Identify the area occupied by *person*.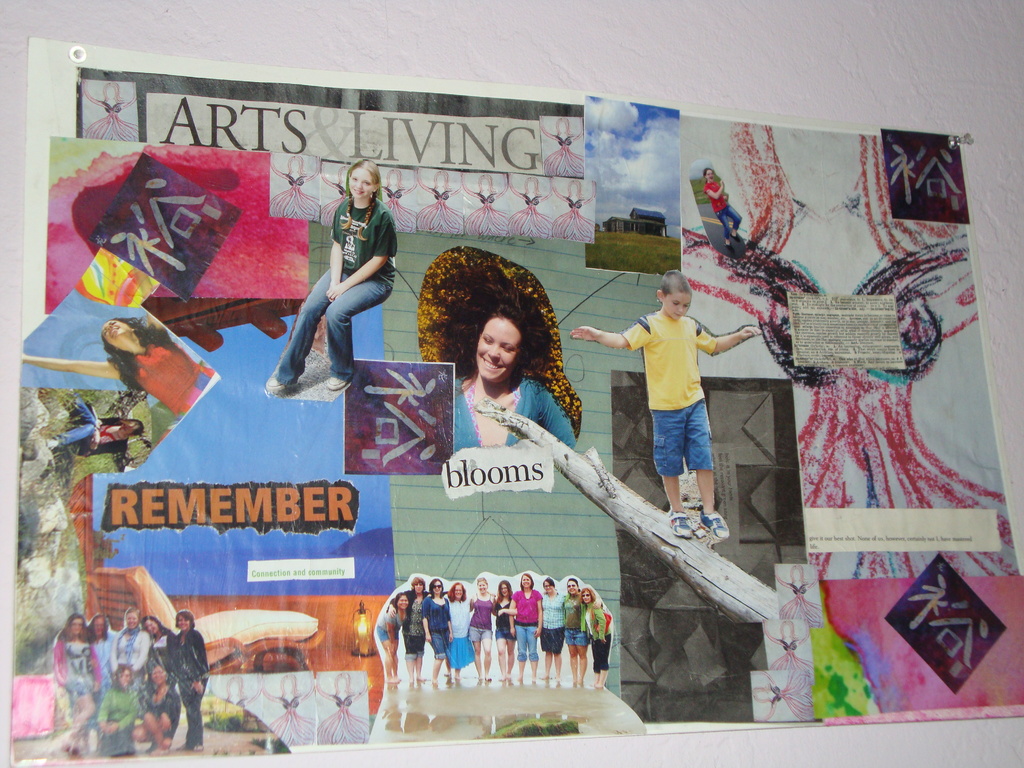
Area: [x1=22, y1=309, x2=216, y2=407].
